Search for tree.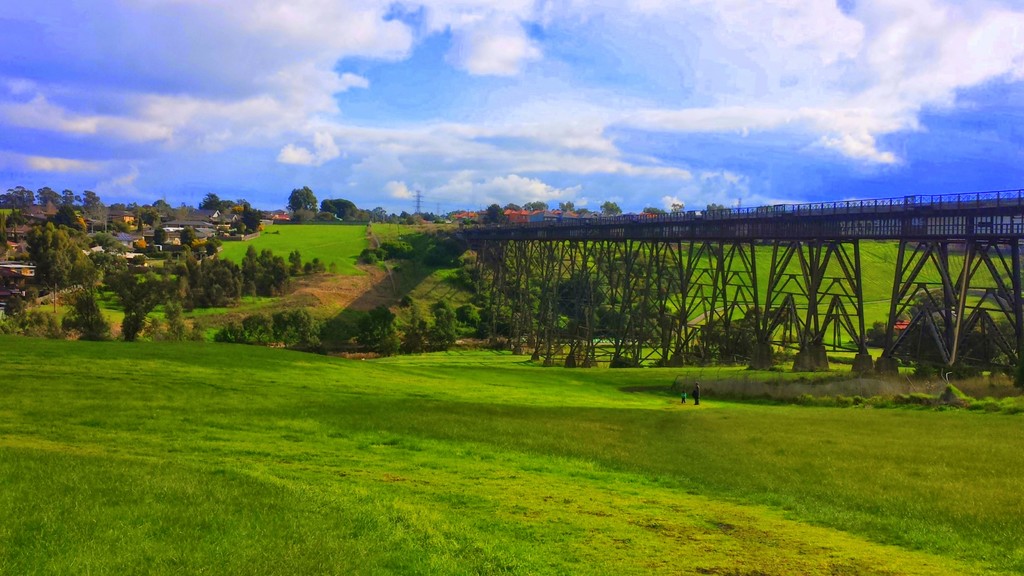
Found at rect(257, 246, 276, 275).
